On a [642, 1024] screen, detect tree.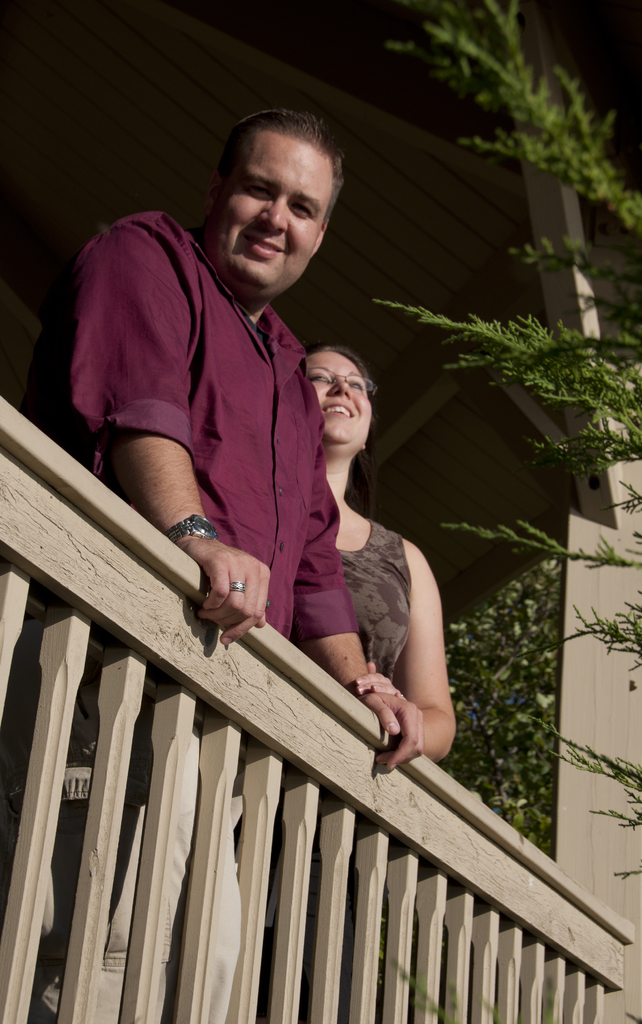
select_region(434, 550, 556, 854).
